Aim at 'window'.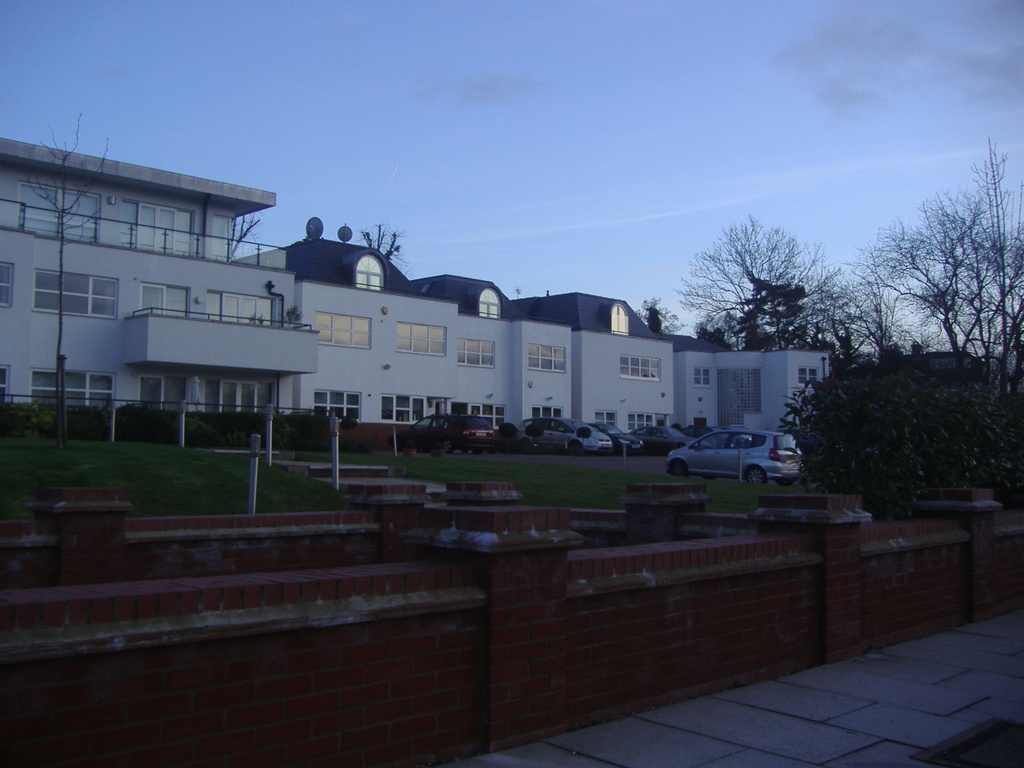
Aimed at [left=0, top=364, right=10, bottom=403].
